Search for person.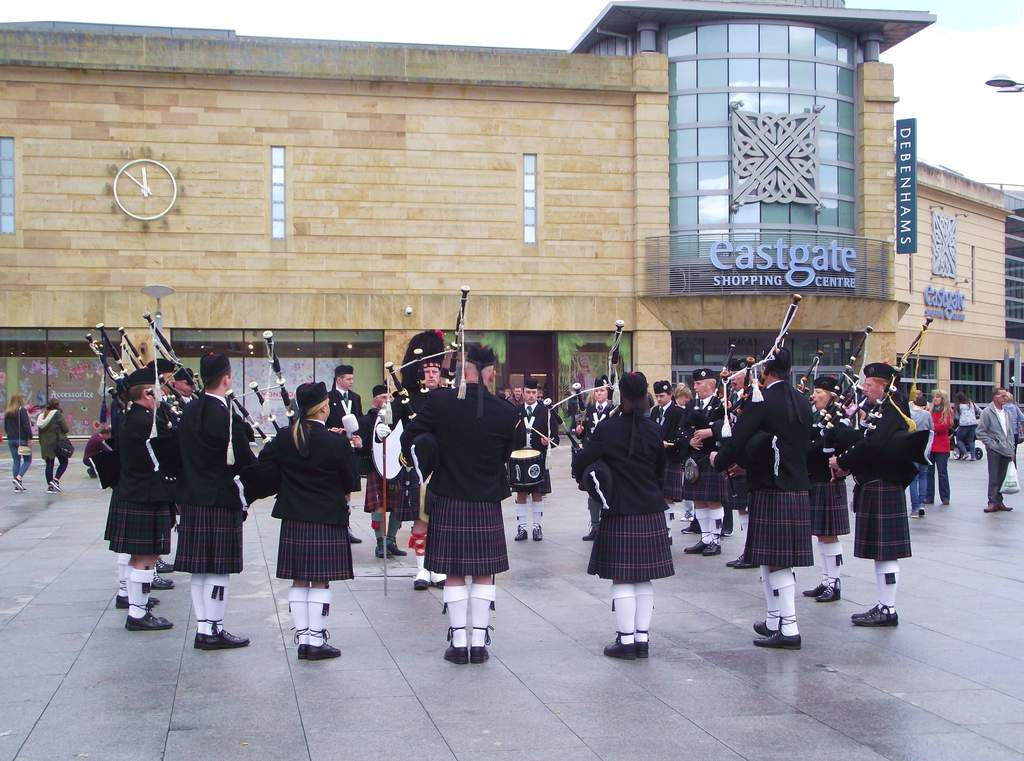
Found at crop(710, 342, 813, 651).
